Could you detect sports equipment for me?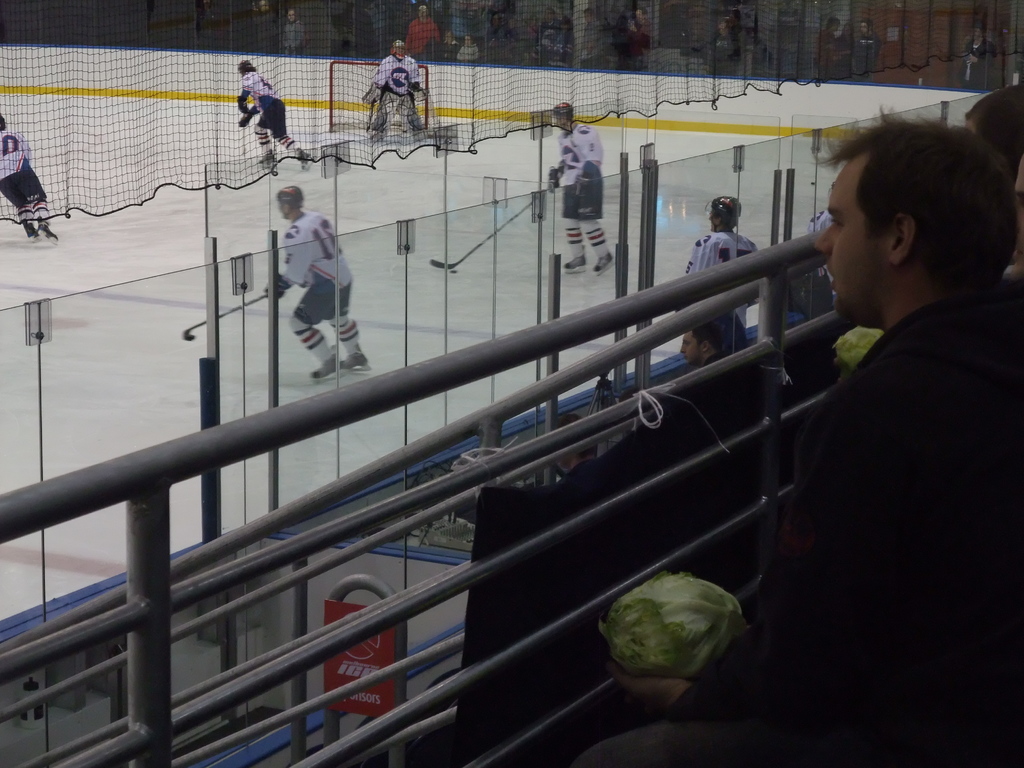
Detection result: pyautogui.locateOnScreen(552, 101, 573, 129).
